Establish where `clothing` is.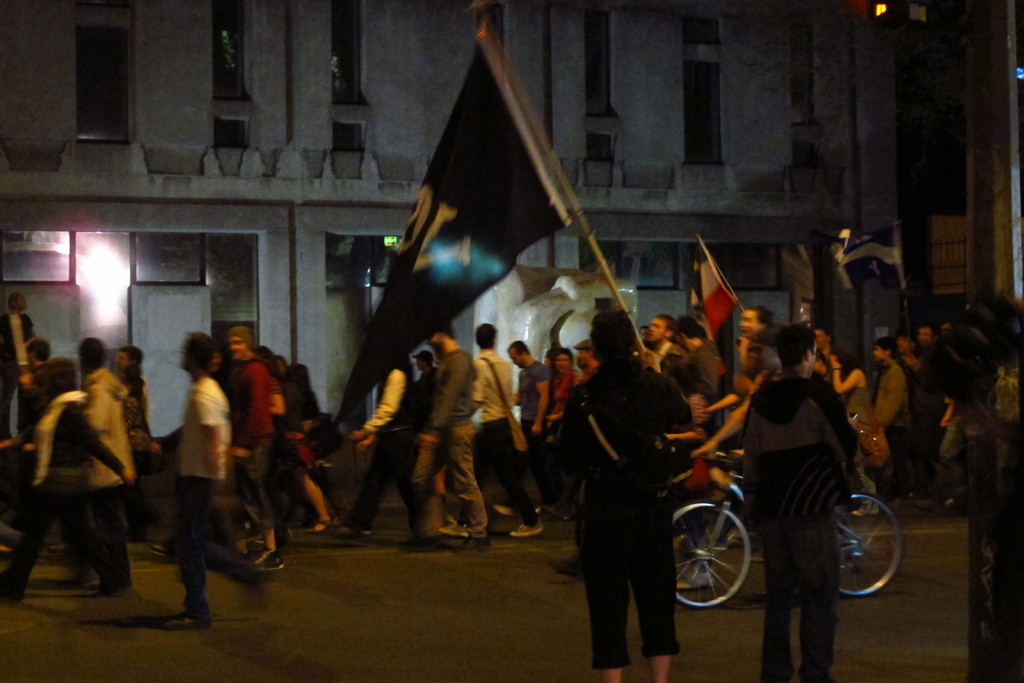
Established at select_region(741, 375, 859, 681).
